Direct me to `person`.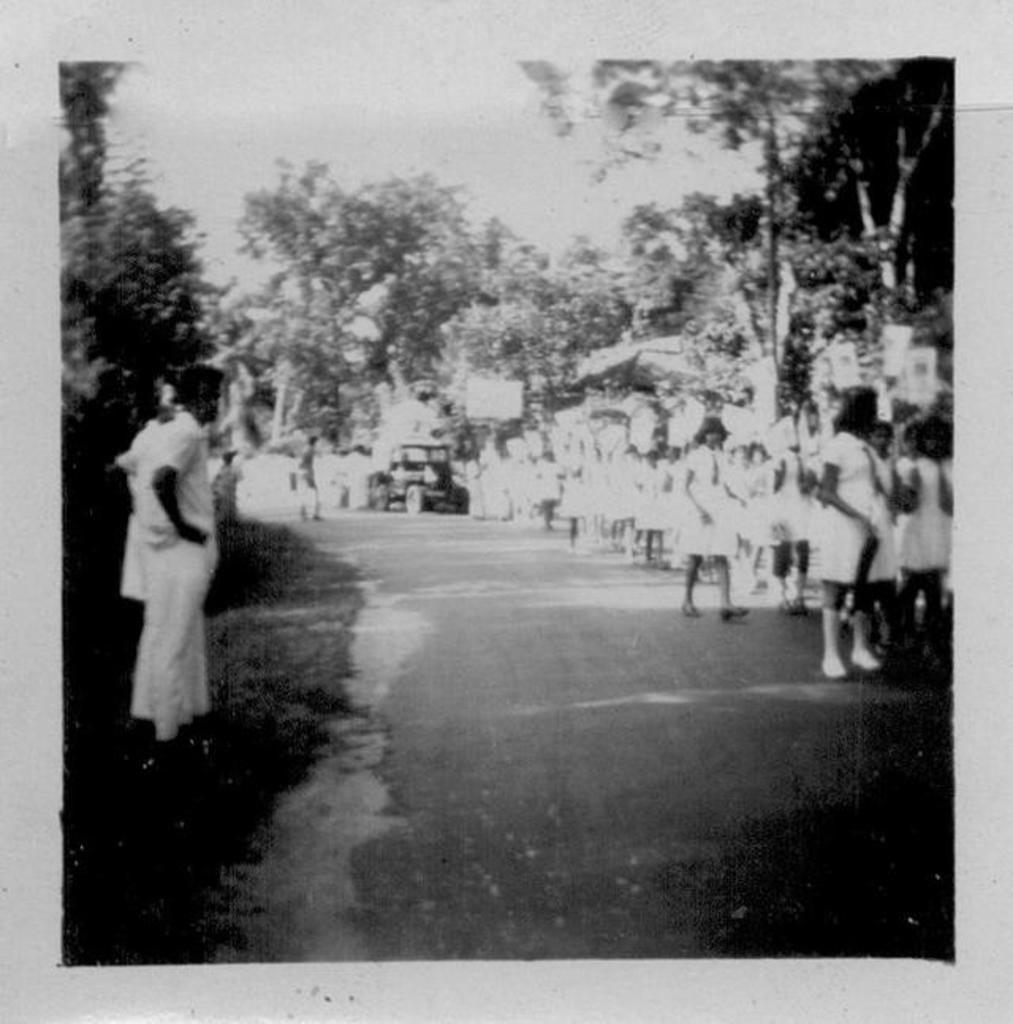
Direction: (x1=117, y1=377, x2=212, y2=706).
